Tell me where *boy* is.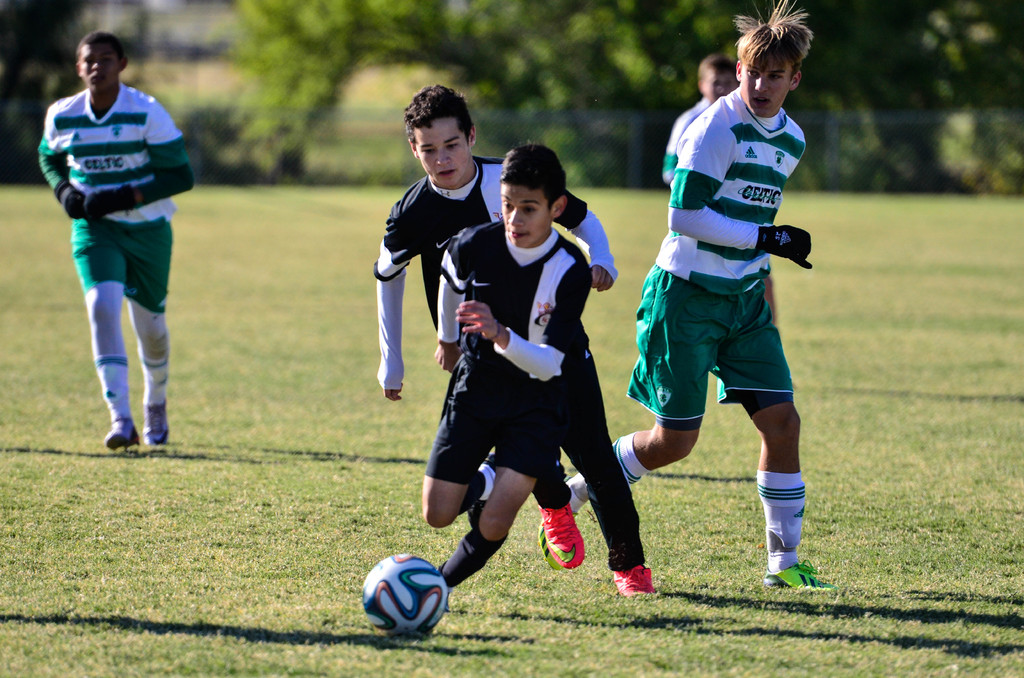
*boy* is at <bbox>378, 81, 656, 595</bbox>.
